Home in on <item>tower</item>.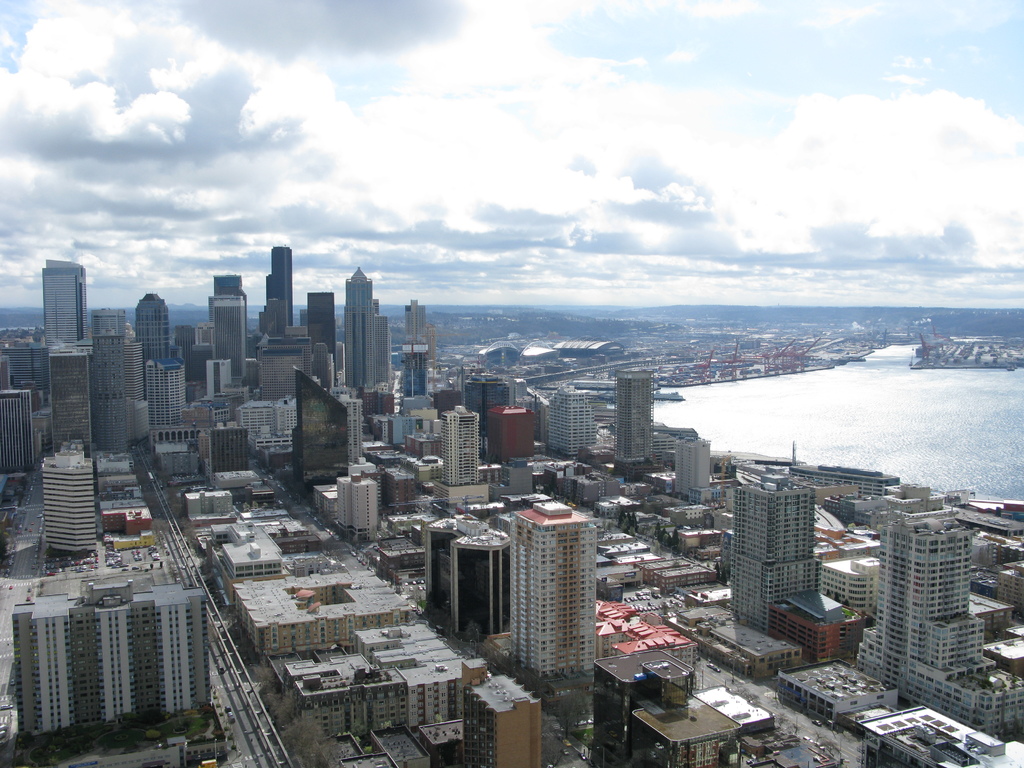
Homed in at <box>413,305,428,401</box>.
